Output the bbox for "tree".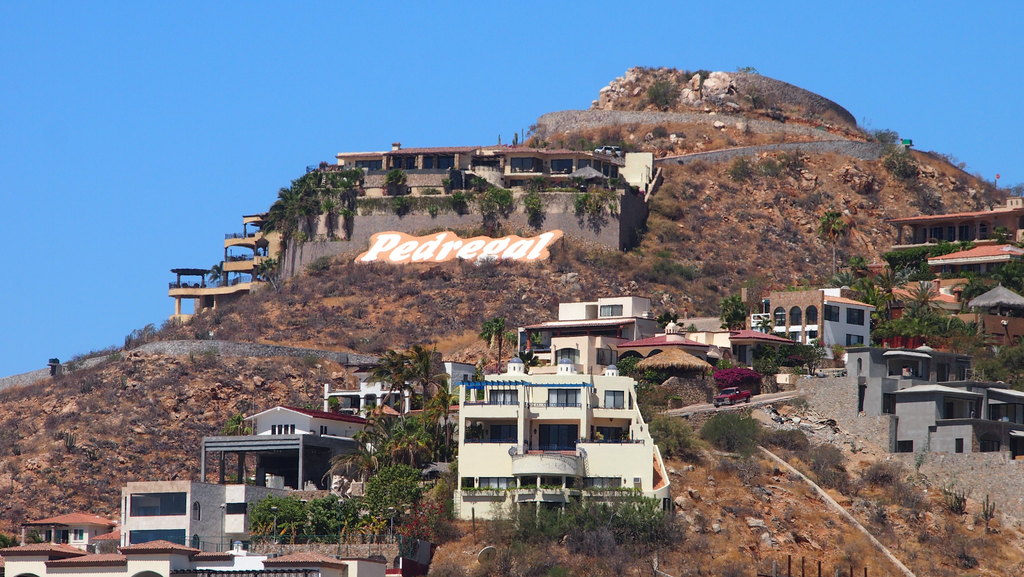
[x1=470, y1=308, x2=518, y2=373].
